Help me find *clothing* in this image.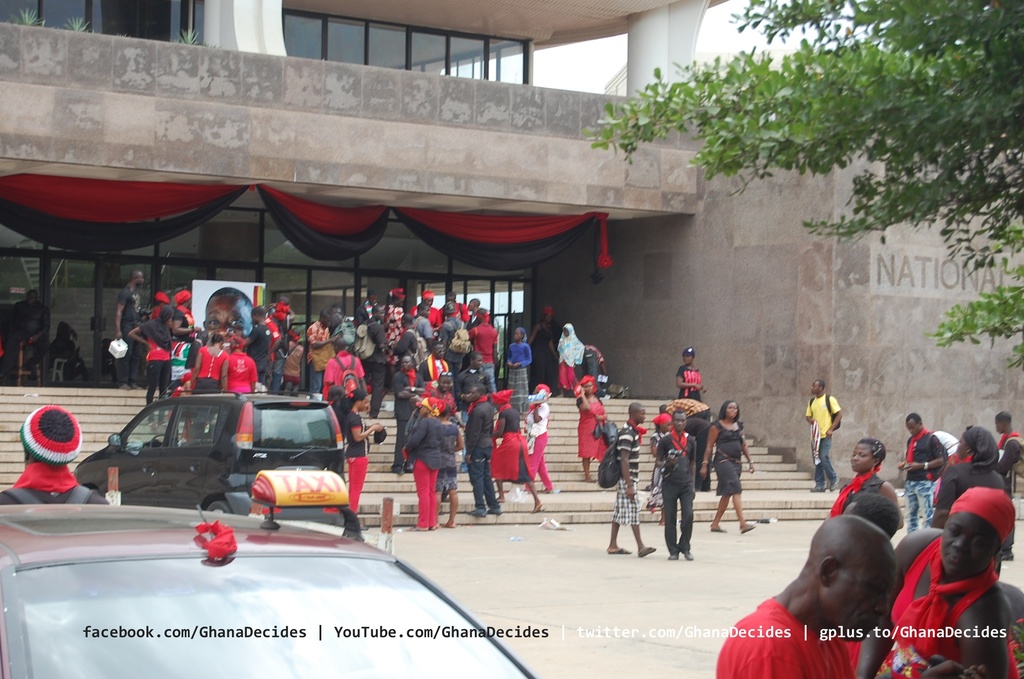
Found it: (909, 433, 947, 511).
